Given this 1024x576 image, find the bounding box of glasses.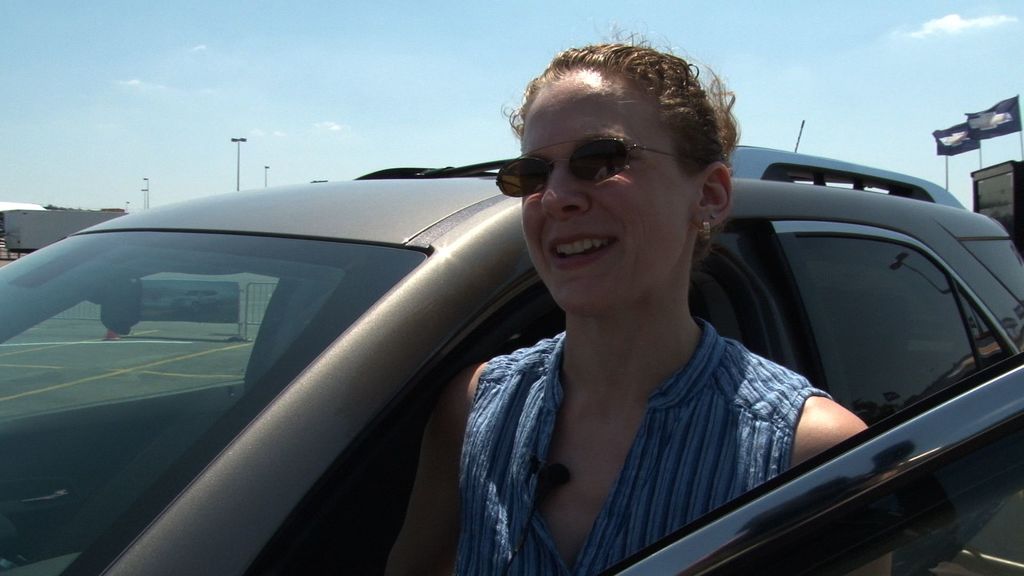
crop(490, 134, 682, 198).
